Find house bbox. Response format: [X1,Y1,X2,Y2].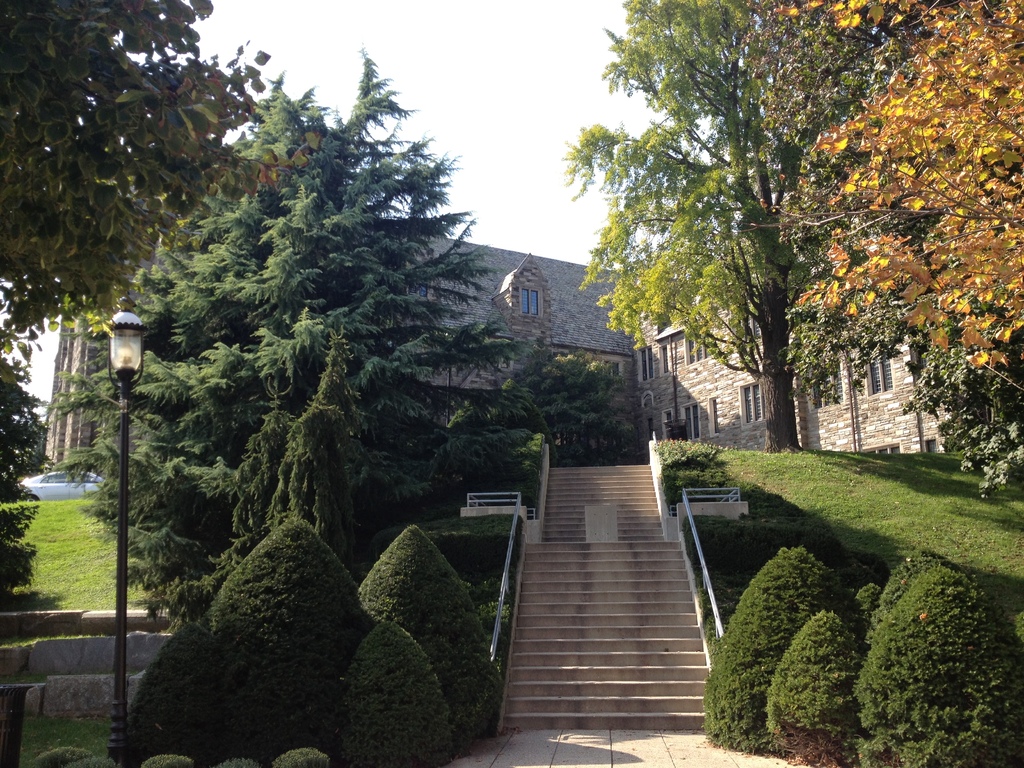
[54,219,169,484].
